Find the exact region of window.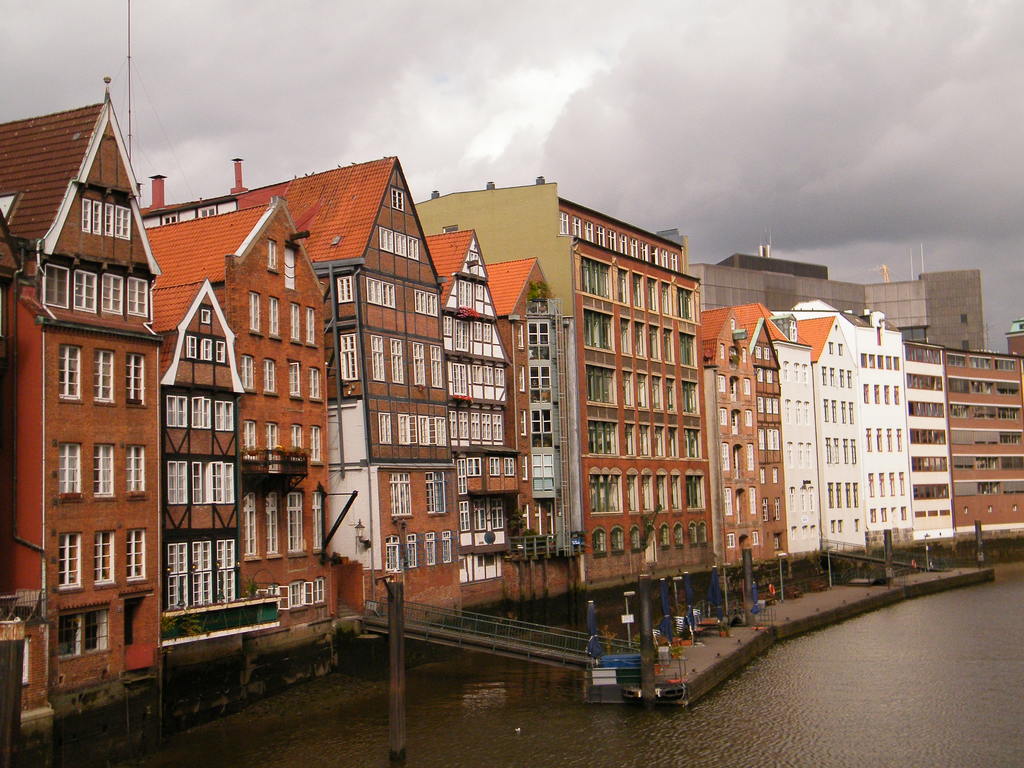
Exact region: BBox(782, 440, 797, 477).
